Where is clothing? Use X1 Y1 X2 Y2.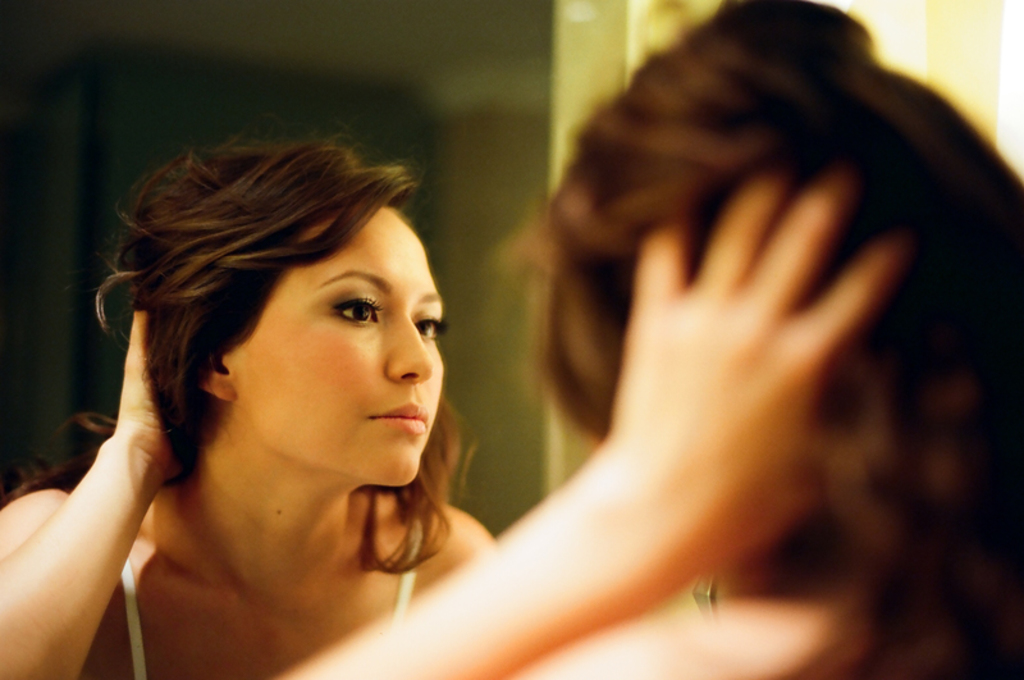
125 529 145 679.
